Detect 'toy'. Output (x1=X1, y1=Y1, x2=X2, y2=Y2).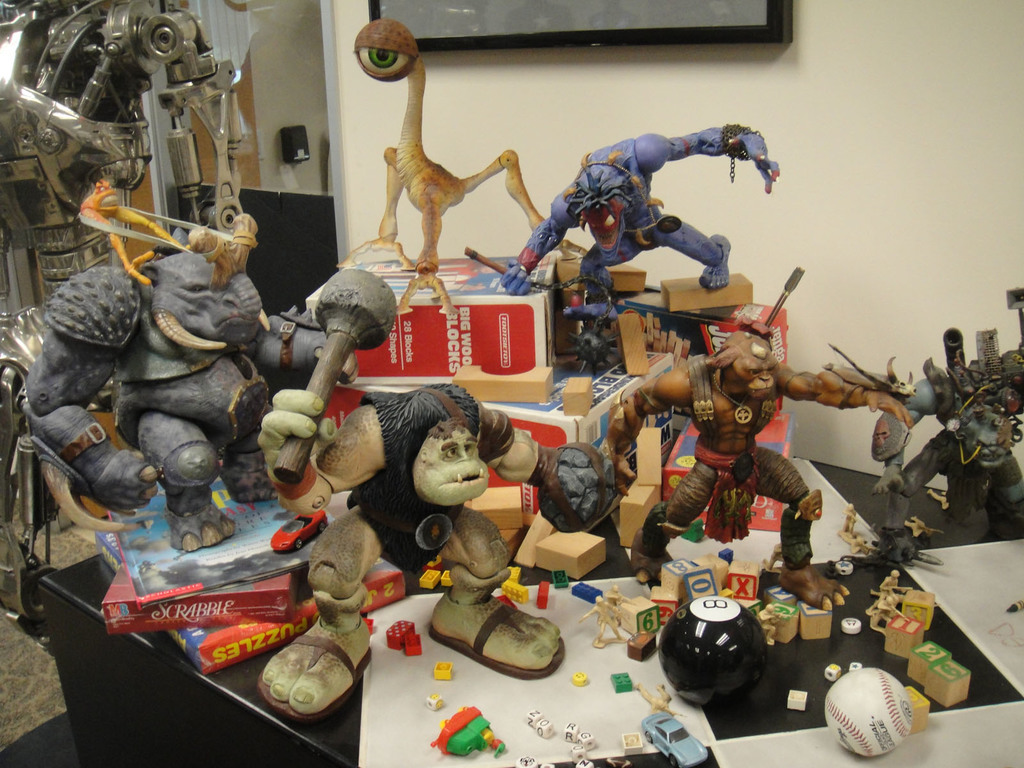
(x1=844, y1=616, x2=865, y2=634).
